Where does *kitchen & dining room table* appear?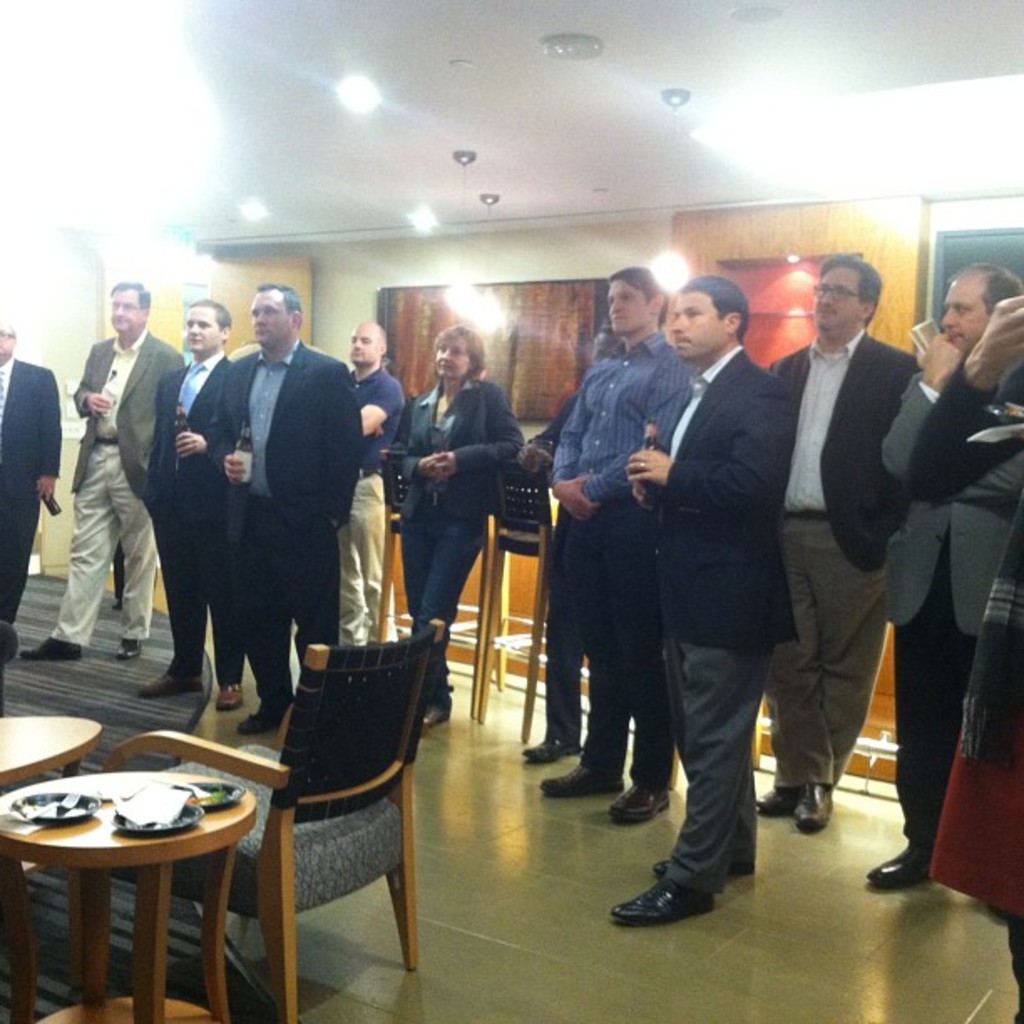
Appears at select_region(0, 730, 268, 1006).
